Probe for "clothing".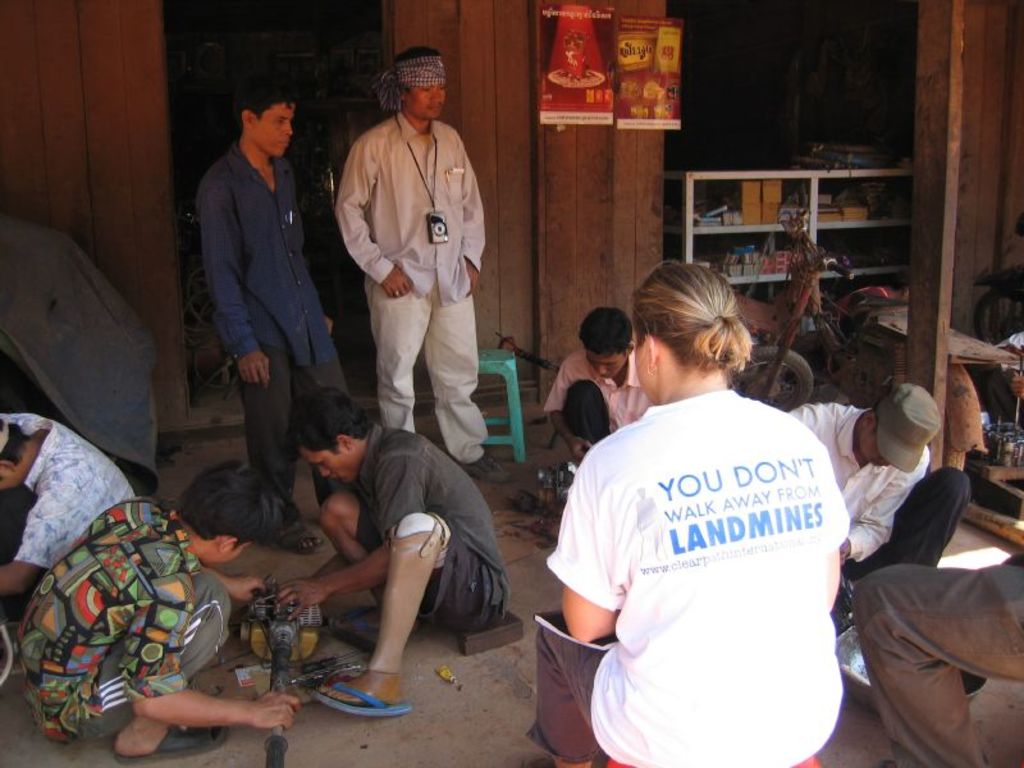
Probe result: 352/424/512/632.
